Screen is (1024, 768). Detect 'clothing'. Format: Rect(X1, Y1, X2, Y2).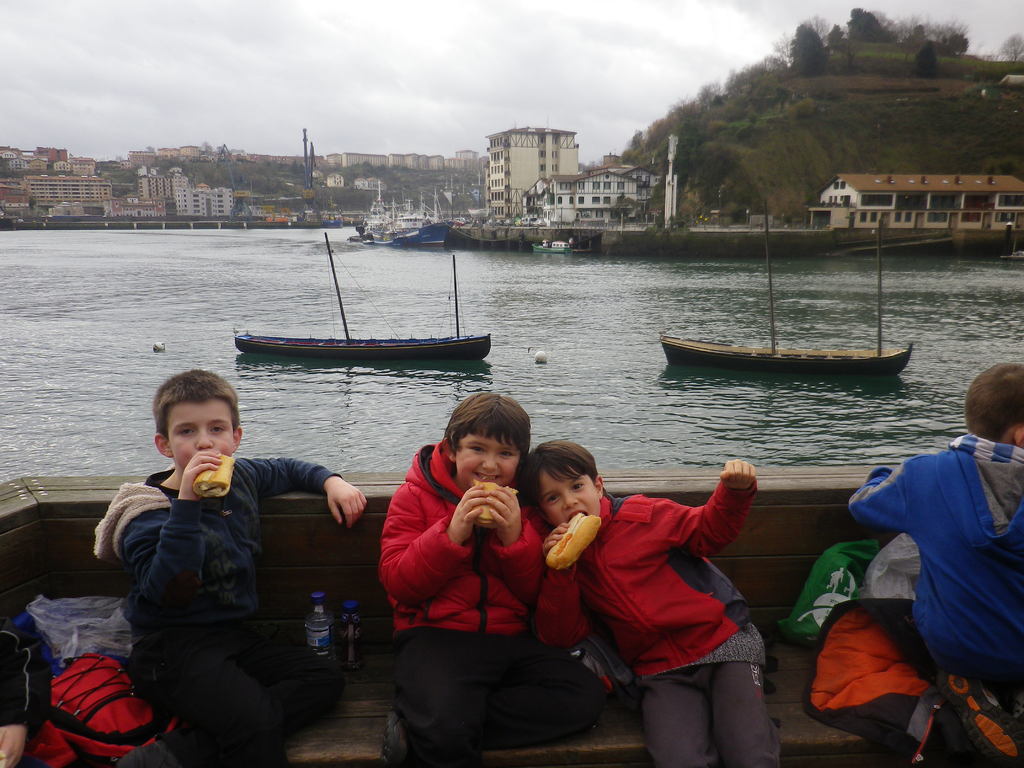
Rect(0, 612, 48, 767).
